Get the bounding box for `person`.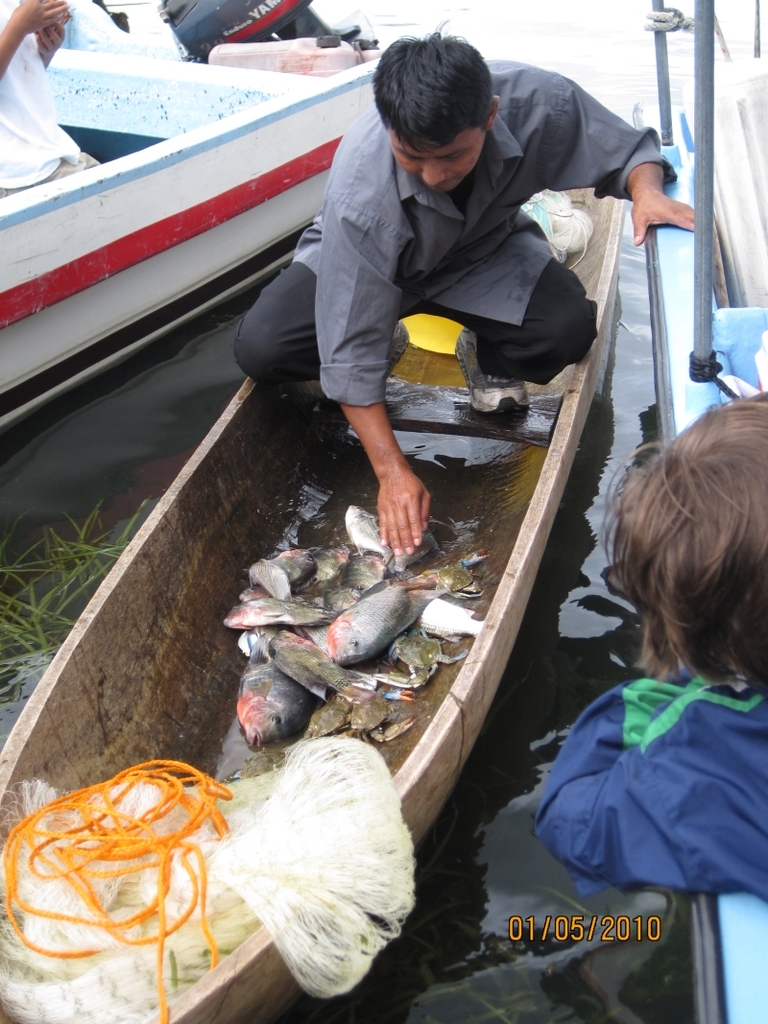
[x1=597, y1=402, x2=767, y2=696].
